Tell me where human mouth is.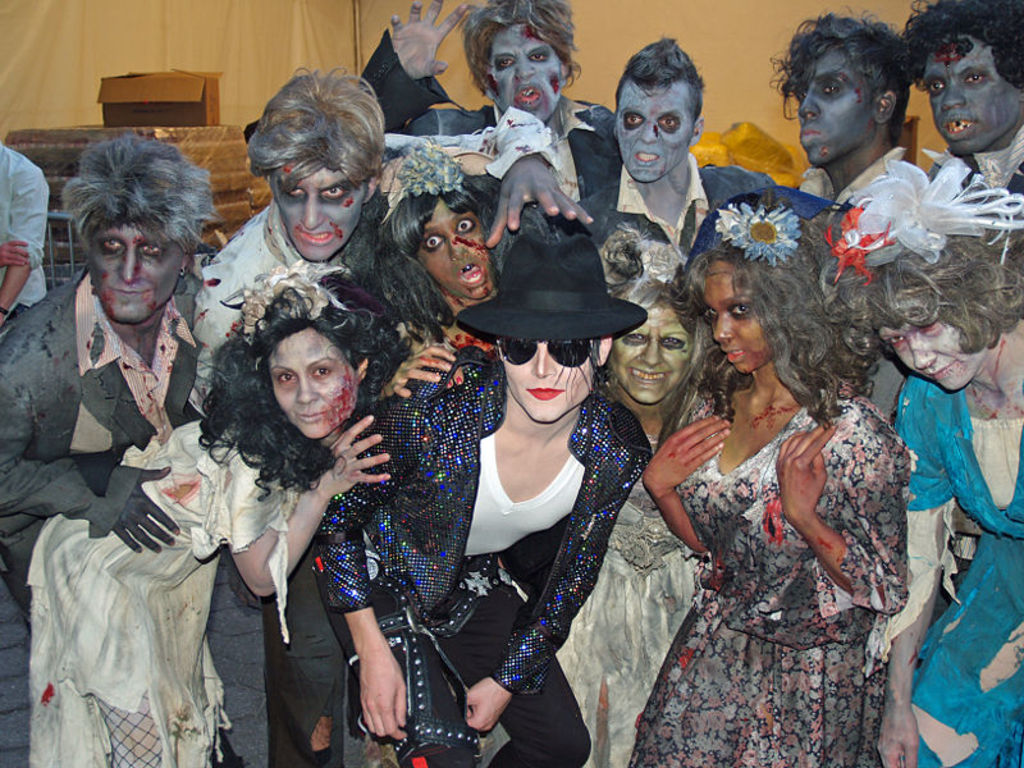
human mouth is at x1=722, y1=348, x2=742, y2=365.
